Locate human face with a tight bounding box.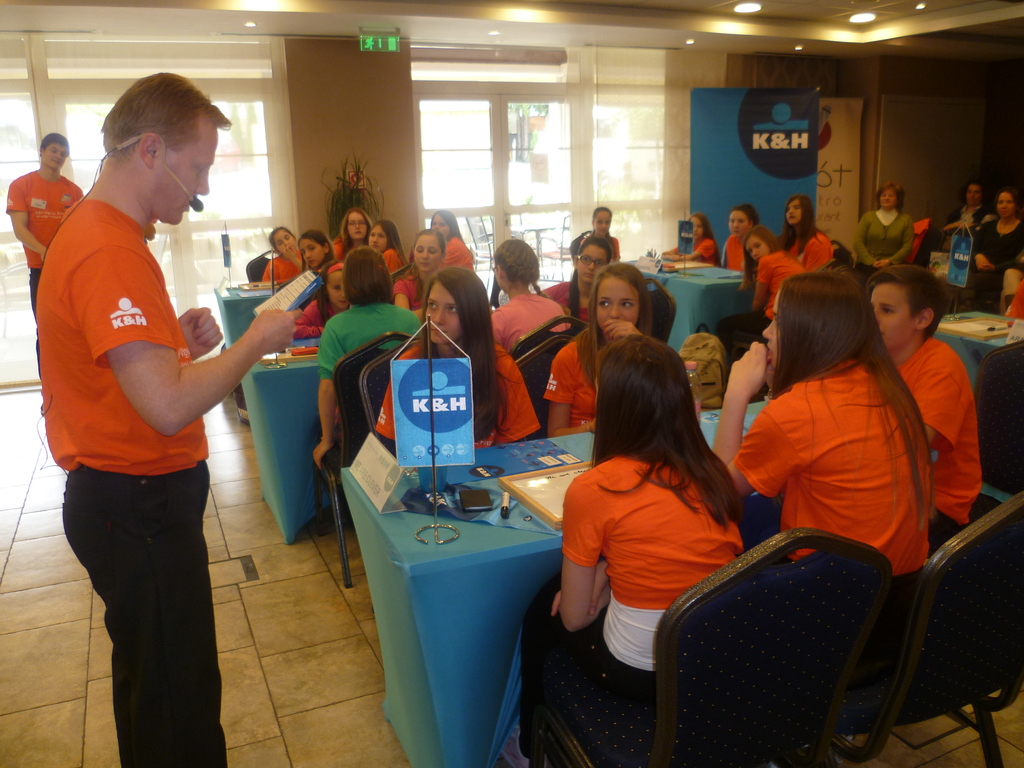
bbox=(577, 242, 609, 280).
